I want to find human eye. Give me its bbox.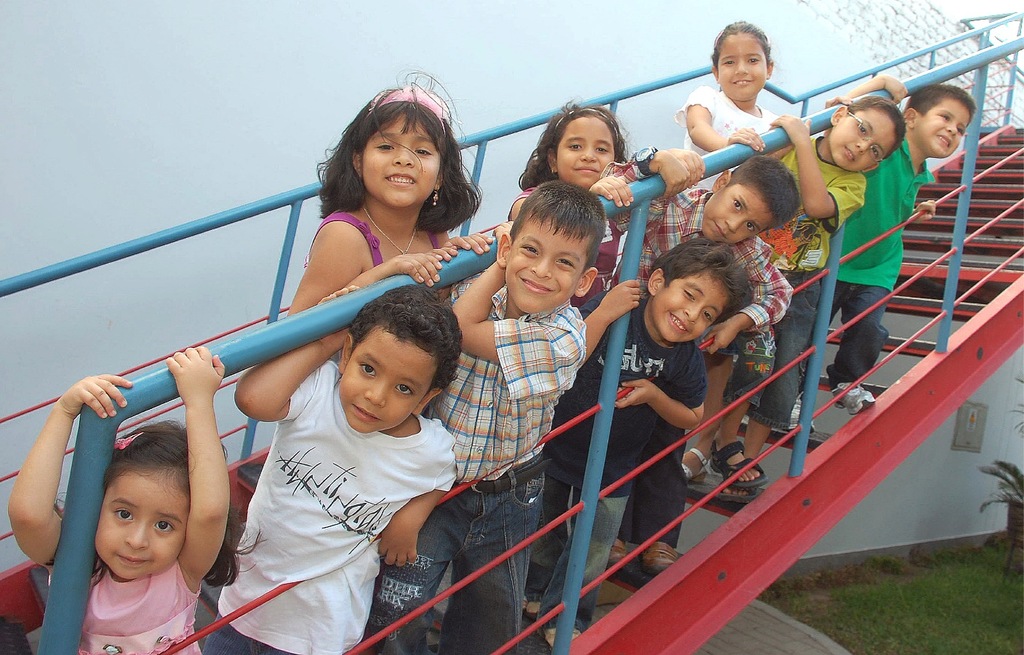
bbox=(113, 506, 135, 527).
